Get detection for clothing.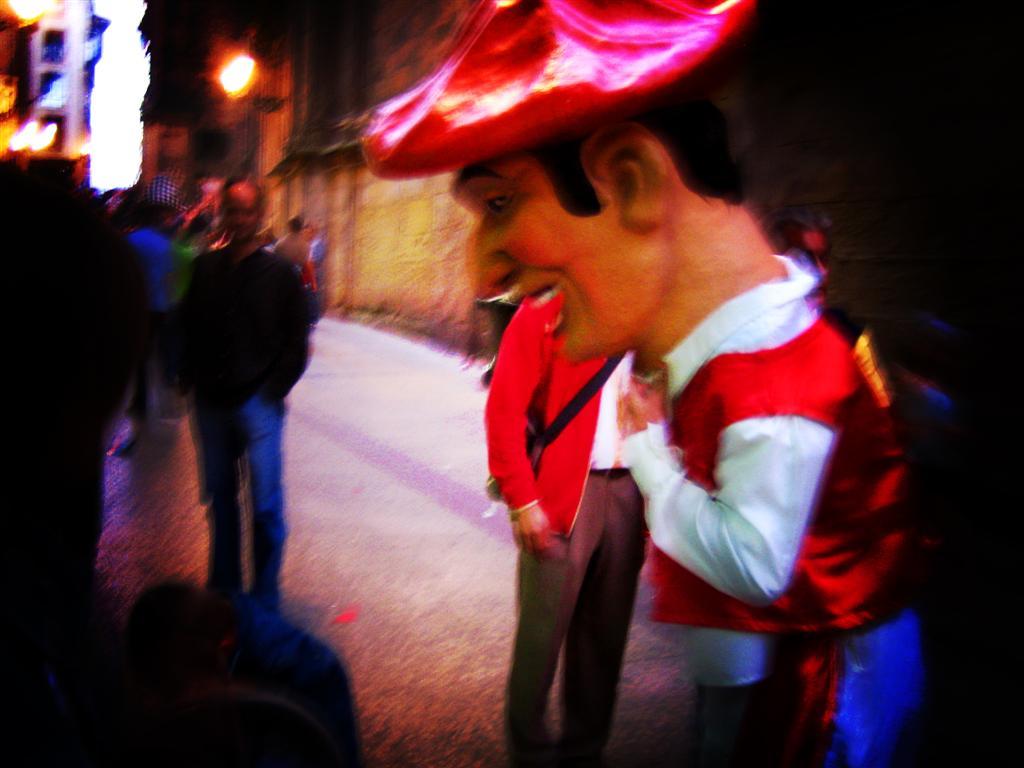
Detection: Rect(589, 352, 655, 759).
